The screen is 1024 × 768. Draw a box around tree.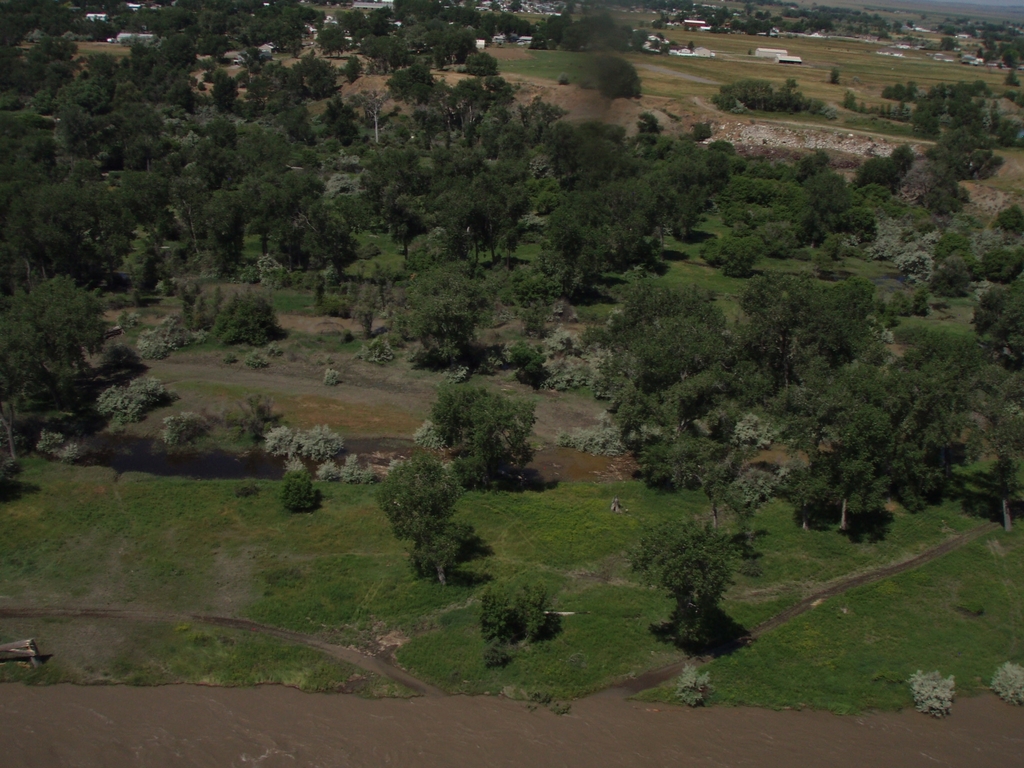
25/0/96/71.
